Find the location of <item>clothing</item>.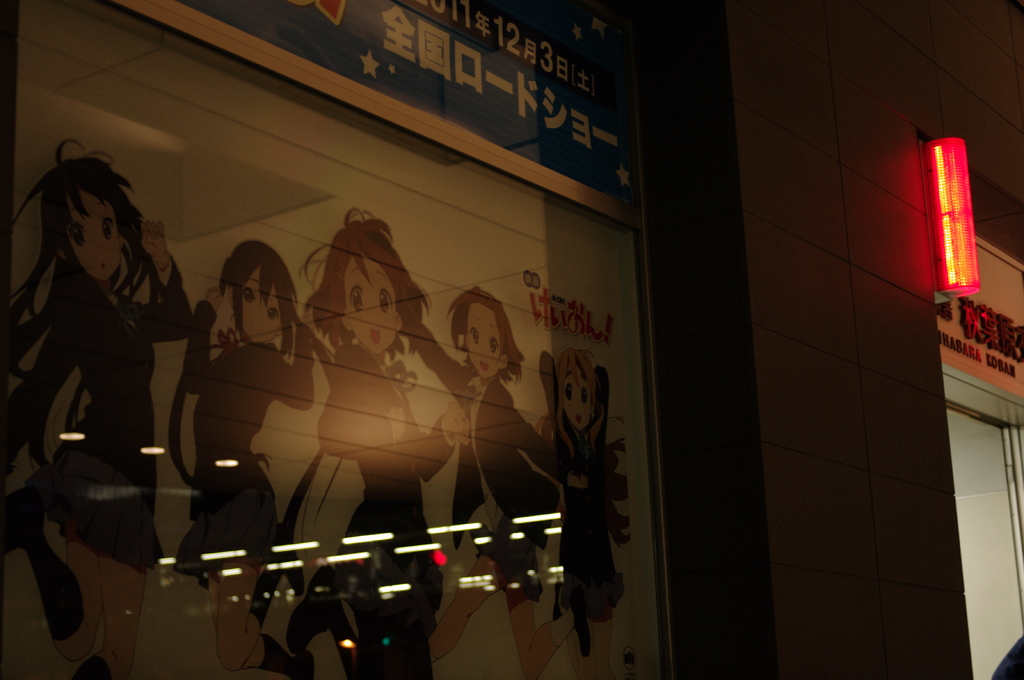
Location: [165, 334, 305, 565].
